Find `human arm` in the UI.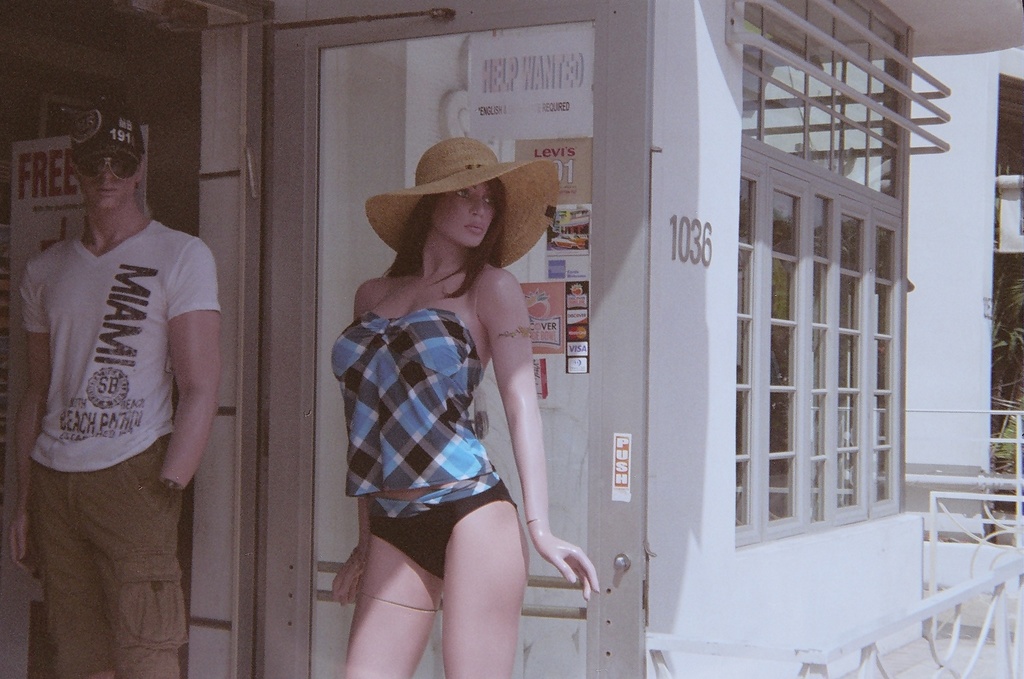
UI element at Rect(470, 257, 564, 585).
